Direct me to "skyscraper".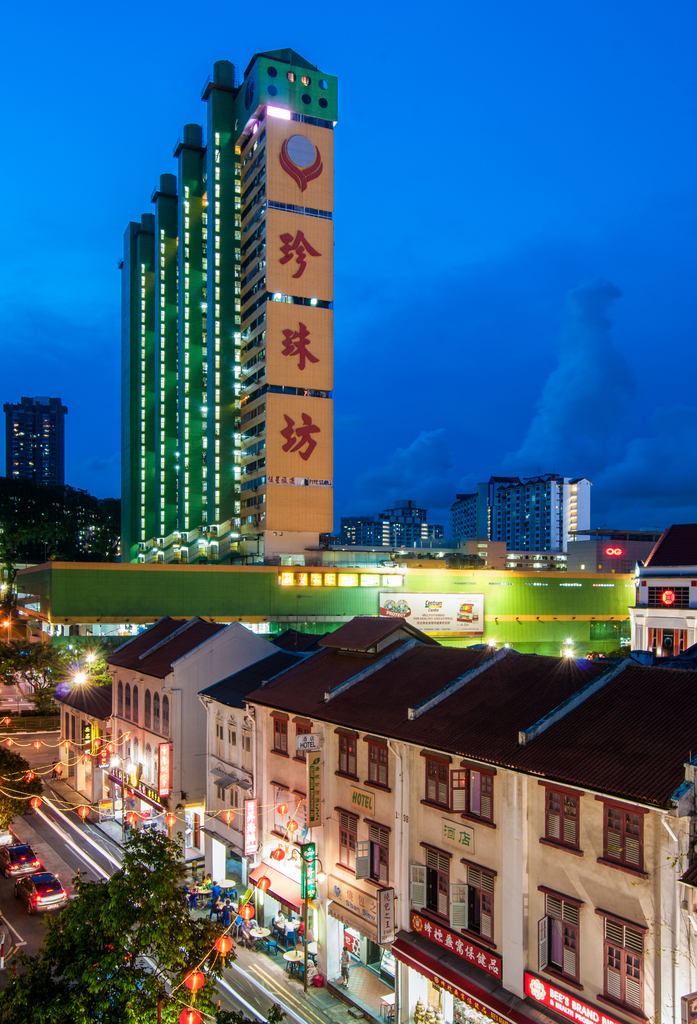
Direction: <bbox>102, 60, 345, 580</bbox>.
